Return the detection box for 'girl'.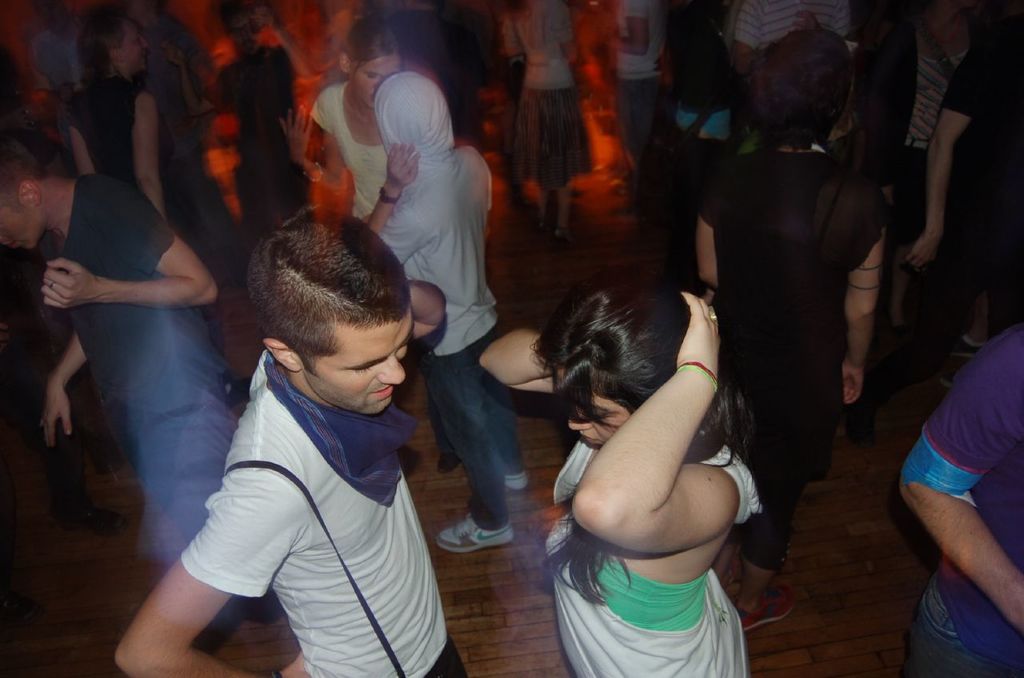
<box>277,29,450,477</box>.
